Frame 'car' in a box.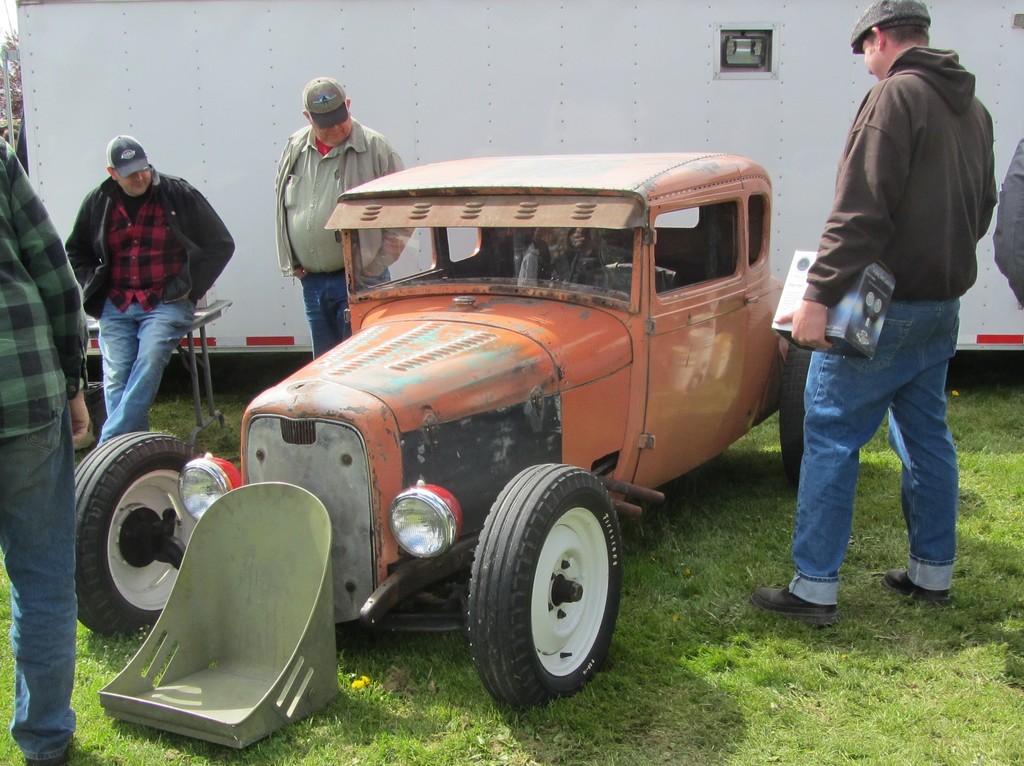
Rect(126, 131, 822, 731).
